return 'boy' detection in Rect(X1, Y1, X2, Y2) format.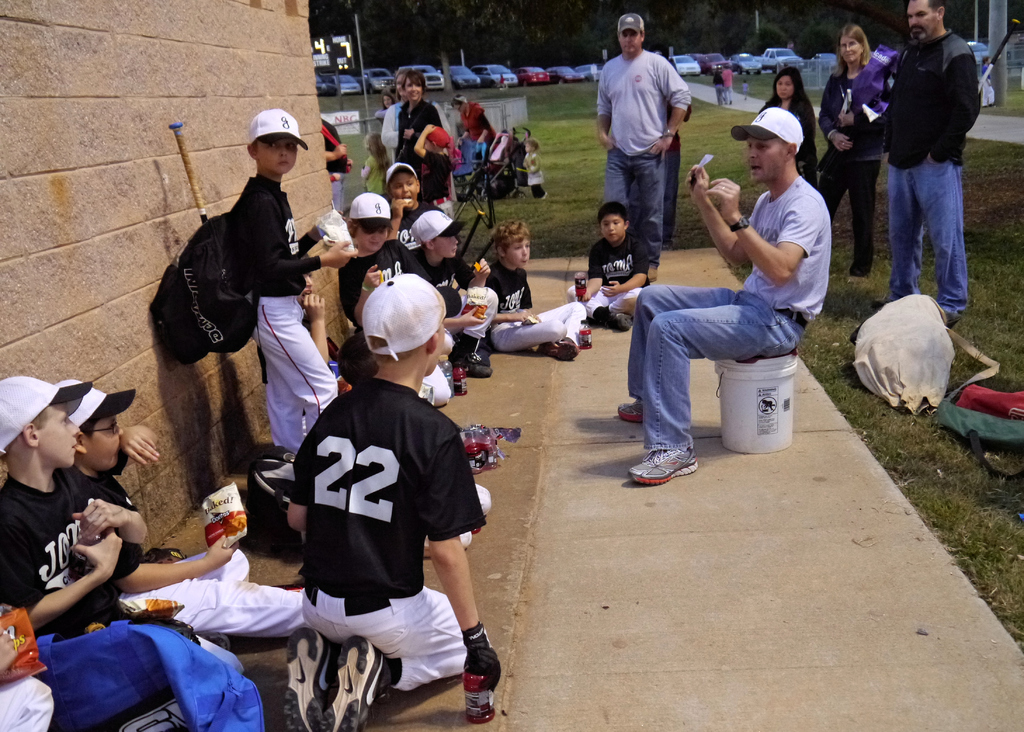
Rect(0, 380, 264, 731).
